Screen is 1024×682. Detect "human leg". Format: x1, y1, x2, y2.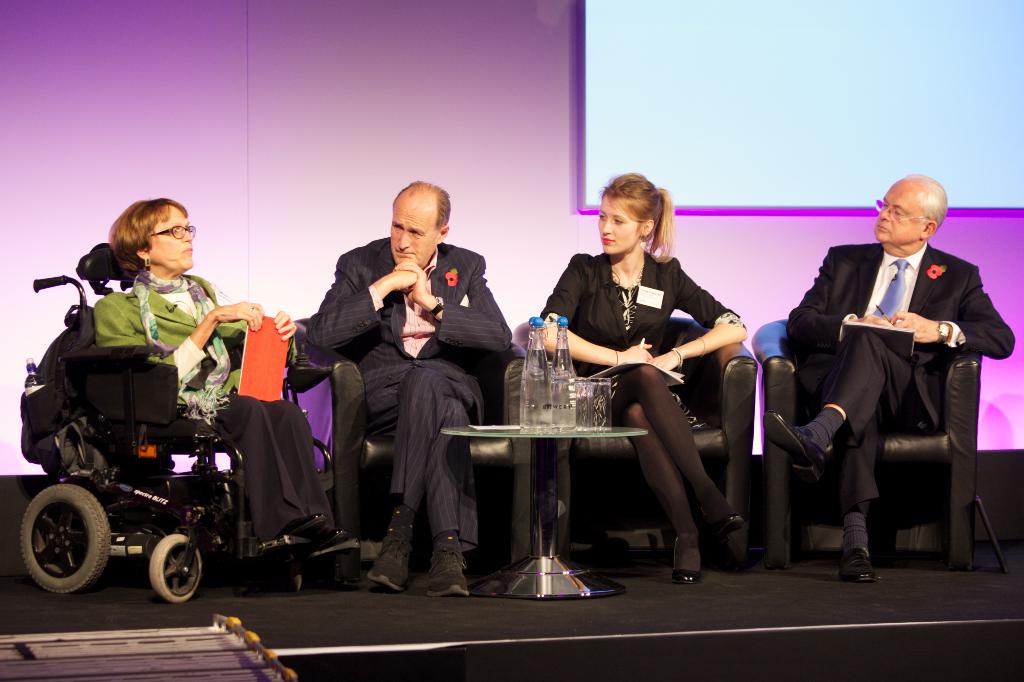
362, 383, 481, 596.
